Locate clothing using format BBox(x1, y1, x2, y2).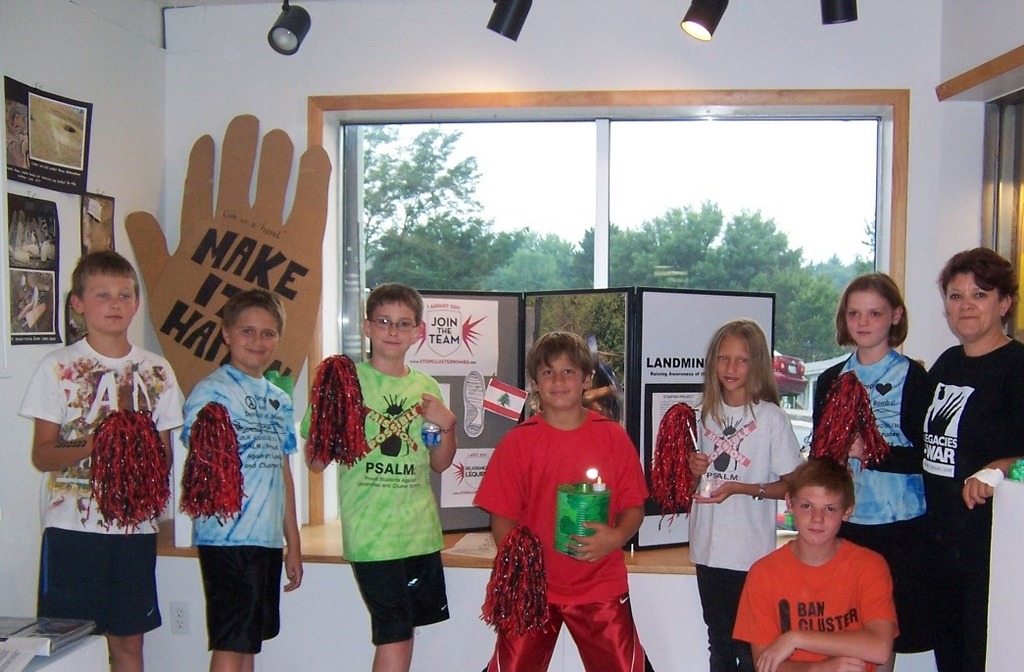
BBox(732, 538, 899, 671).
